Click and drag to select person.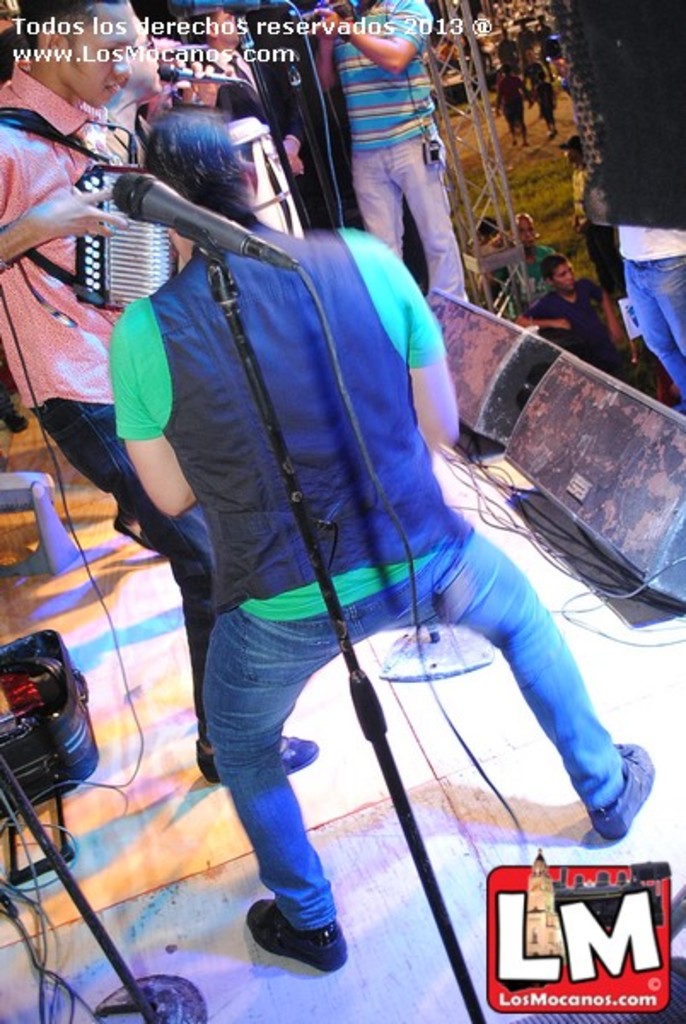
Selection: box(541, 259, 645, 389).
